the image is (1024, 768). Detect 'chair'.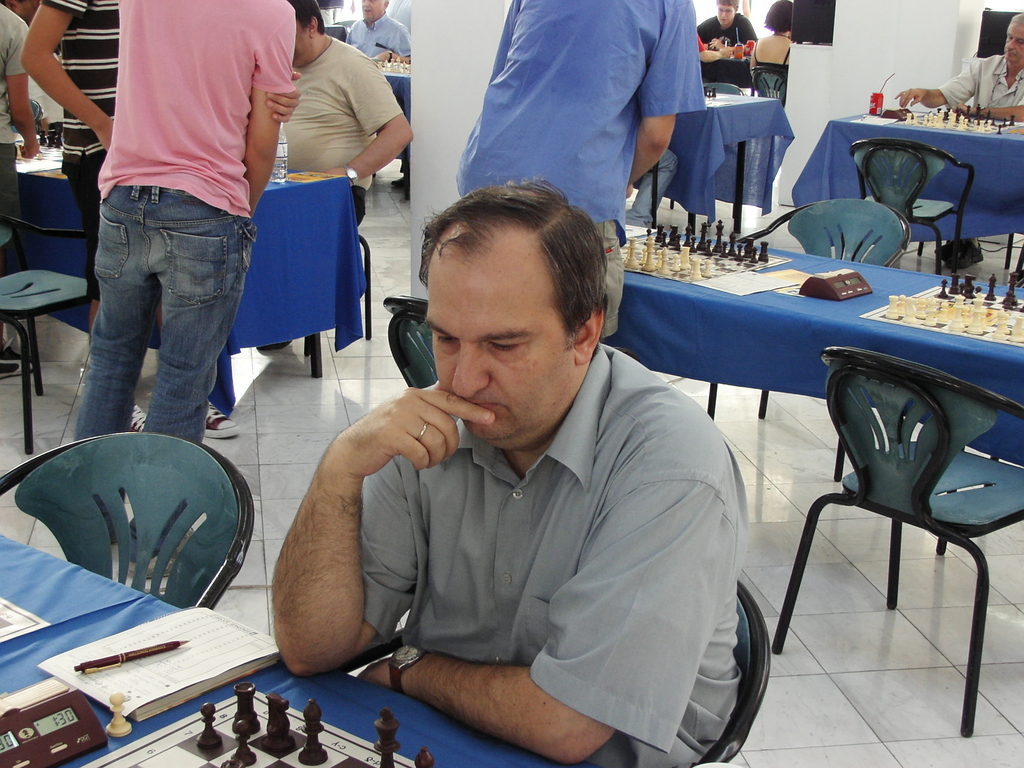
Detection: 756:293:1021:737.
